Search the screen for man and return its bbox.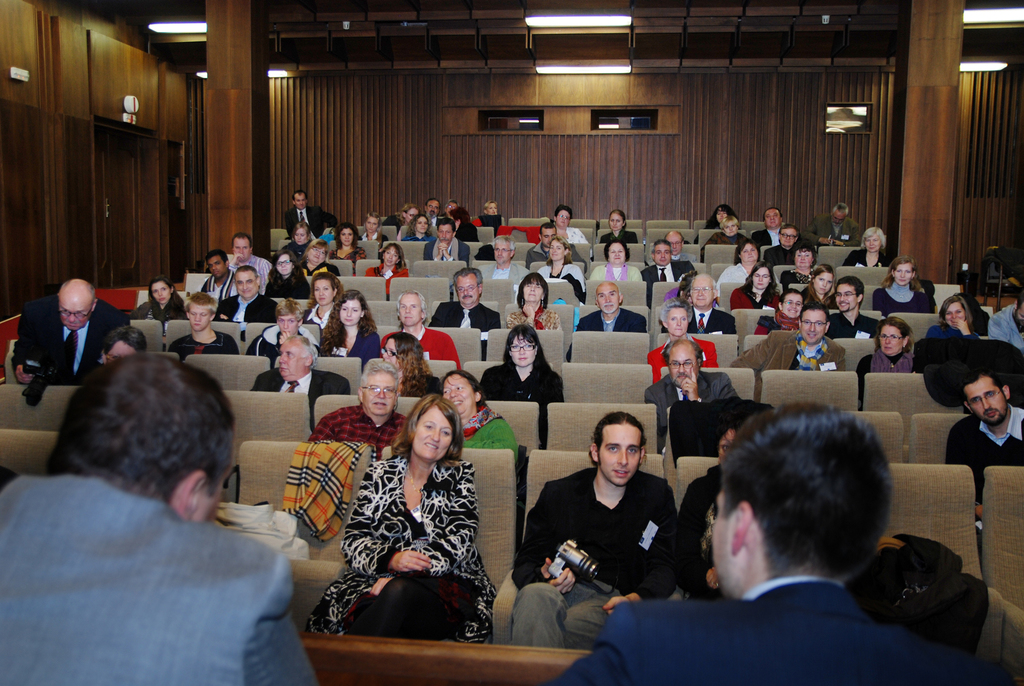
Found: (504,272,566,332).
